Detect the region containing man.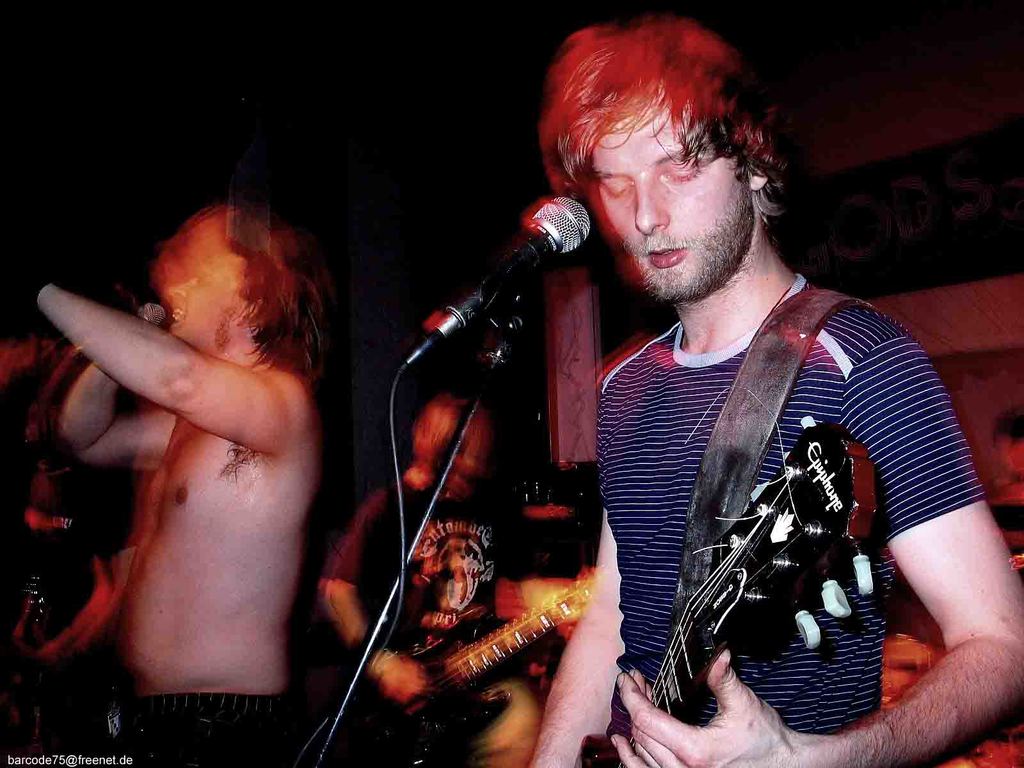
bbox(507, 0, 1023, 767).
